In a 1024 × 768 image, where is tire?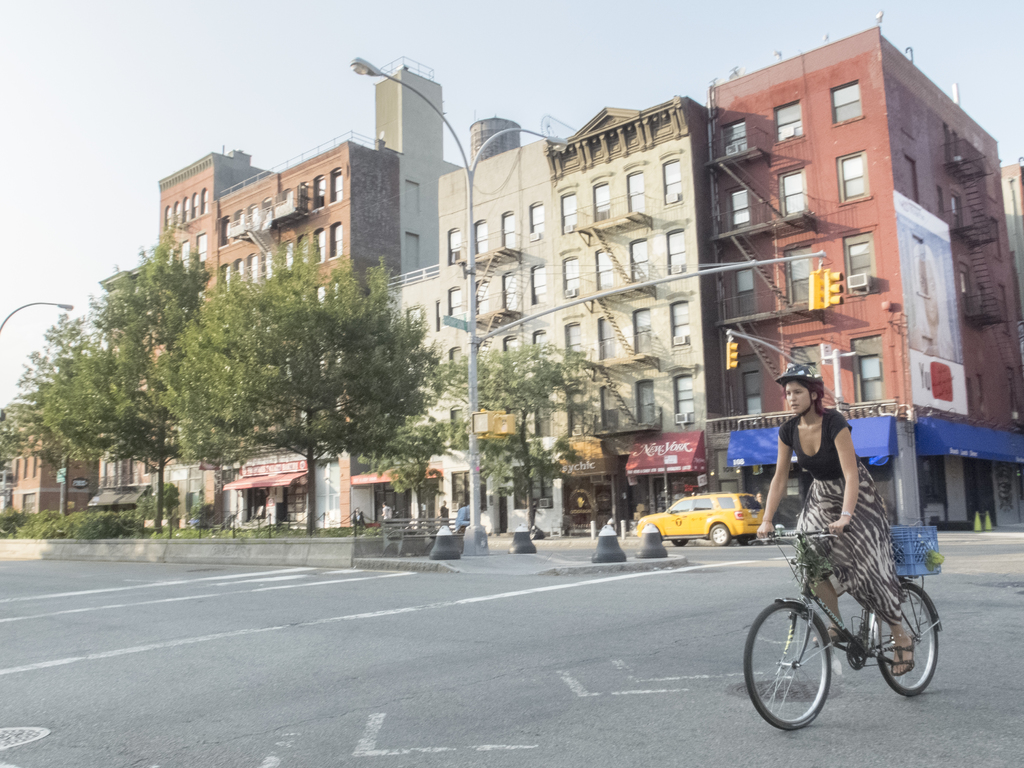
box(711, 527, 735, 545).
